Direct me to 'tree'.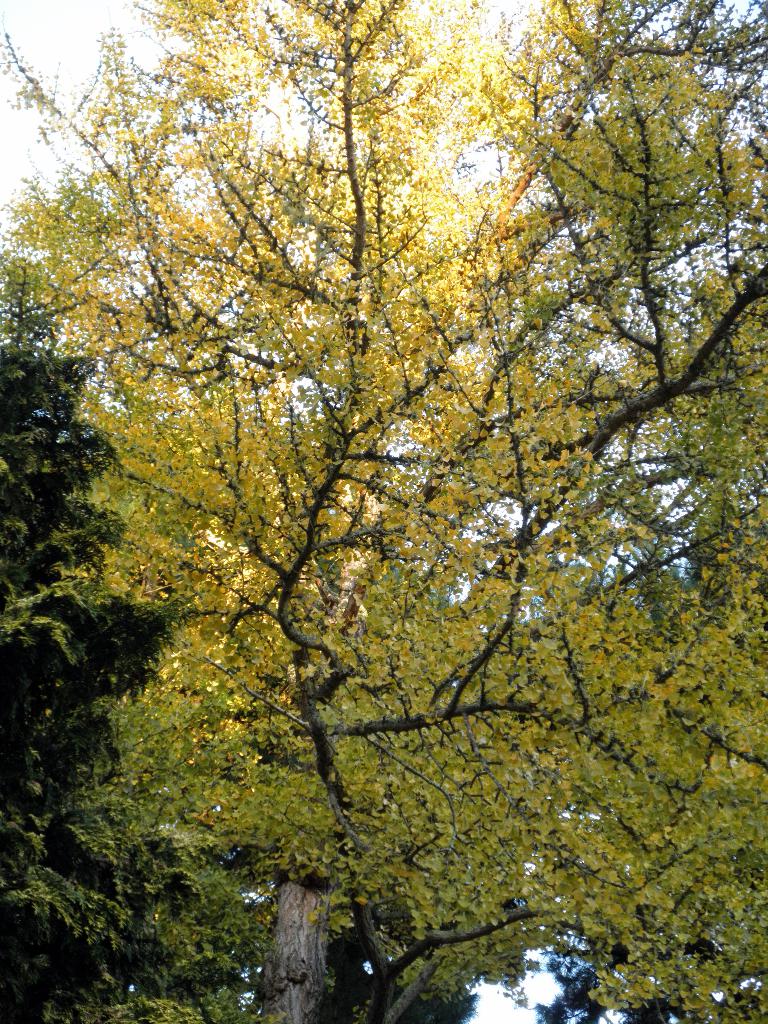
Direction: BBox(0, 0, 767, 1023).
